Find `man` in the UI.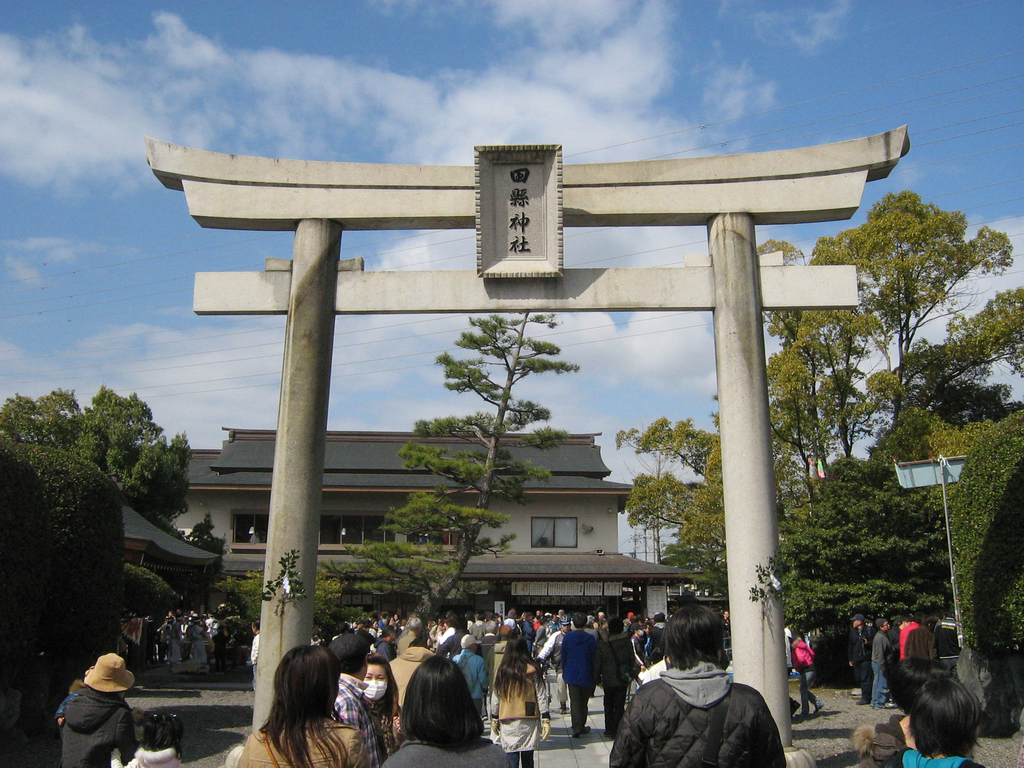
UI element at {"left": 596, "top": 609, "right": 605, "bottom": 626}.
